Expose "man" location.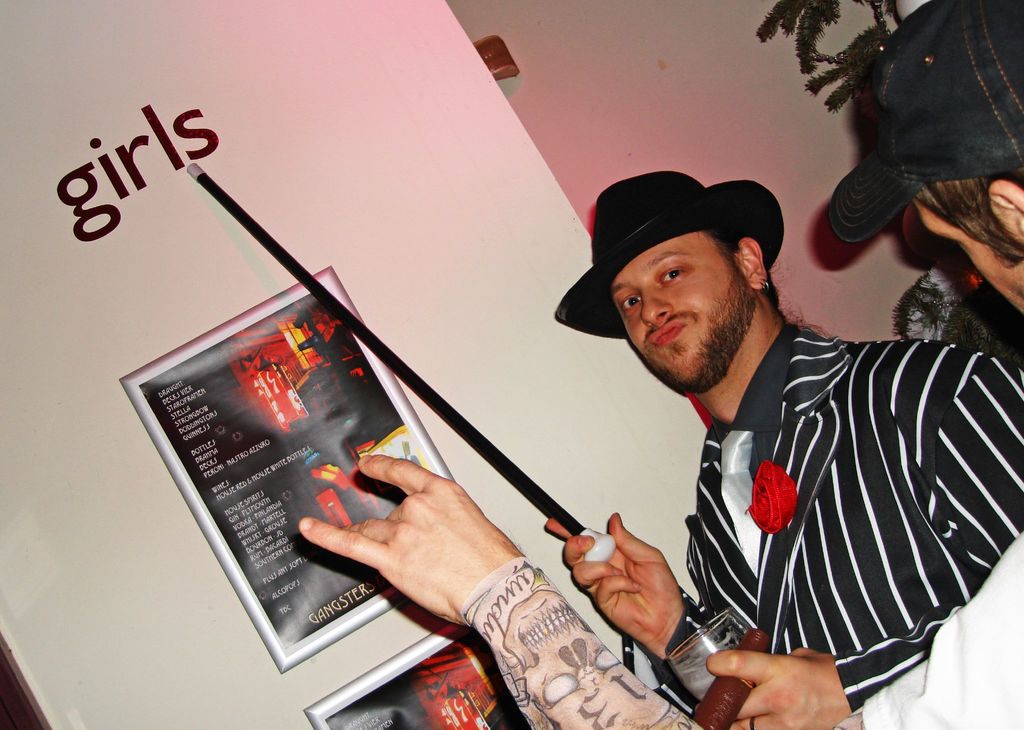
Exposed at <region>534, 170, 1023, 729</region>.
